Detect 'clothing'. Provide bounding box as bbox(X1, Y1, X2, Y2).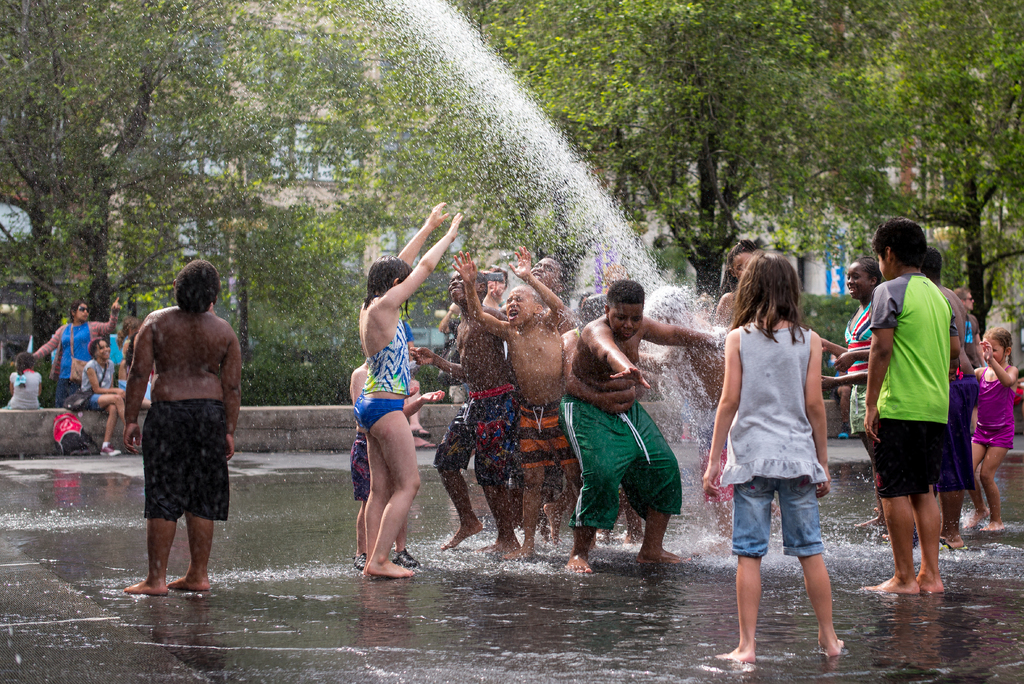
bbox(433, 379, 517, 487).
